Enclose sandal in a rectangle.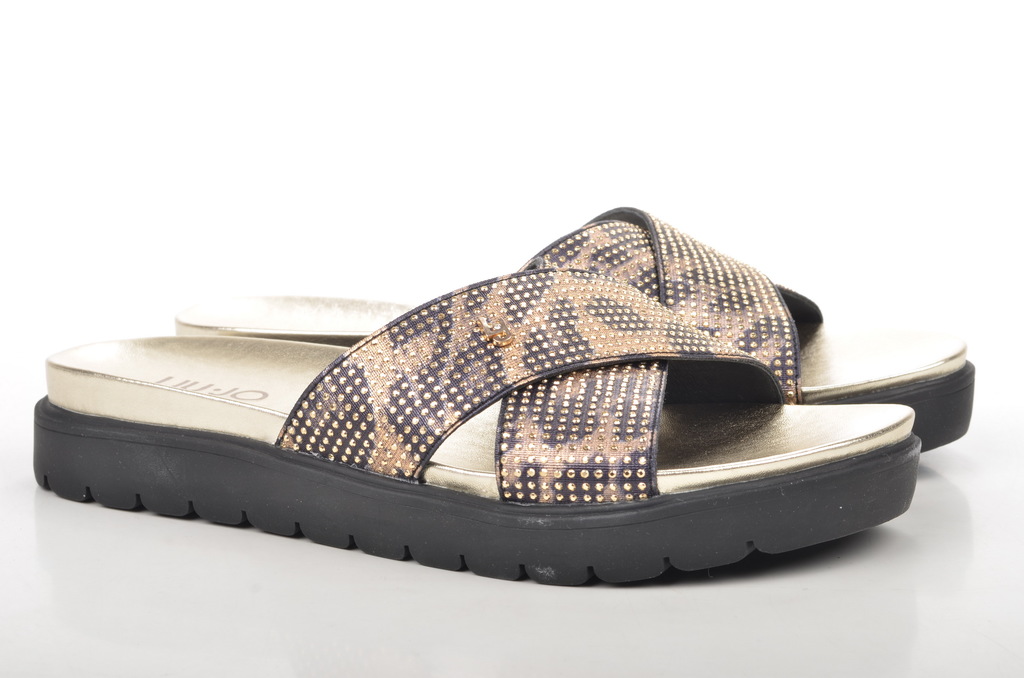
33 209 970 585.
